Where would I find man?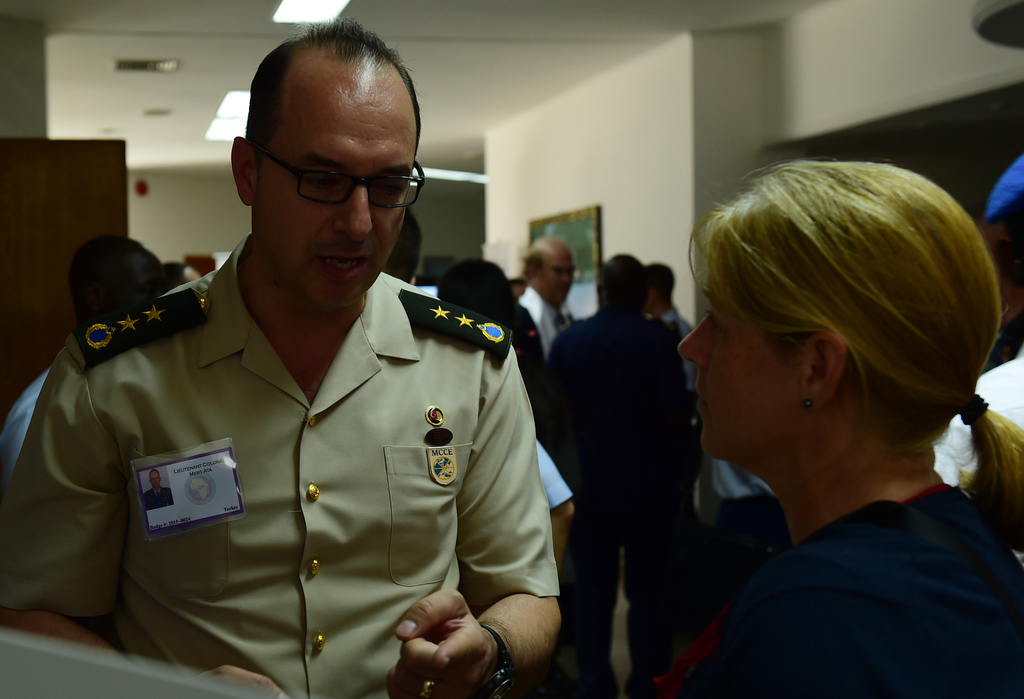
At region(378, 209, 570, 572).
